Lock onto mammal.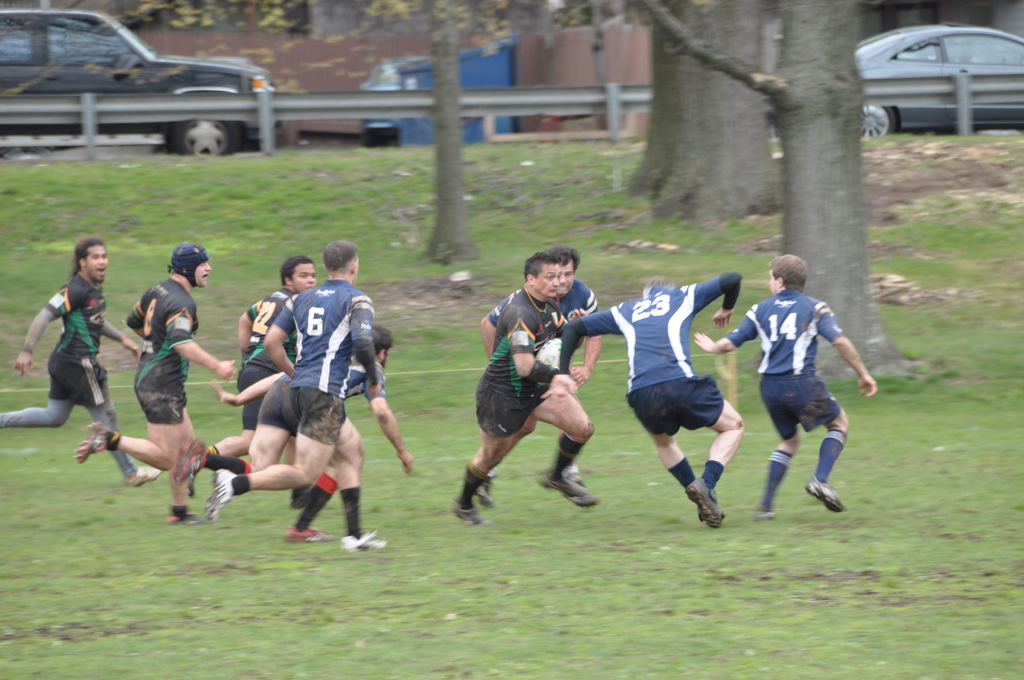
Locked: BBox(187, 332, 401, 547).
